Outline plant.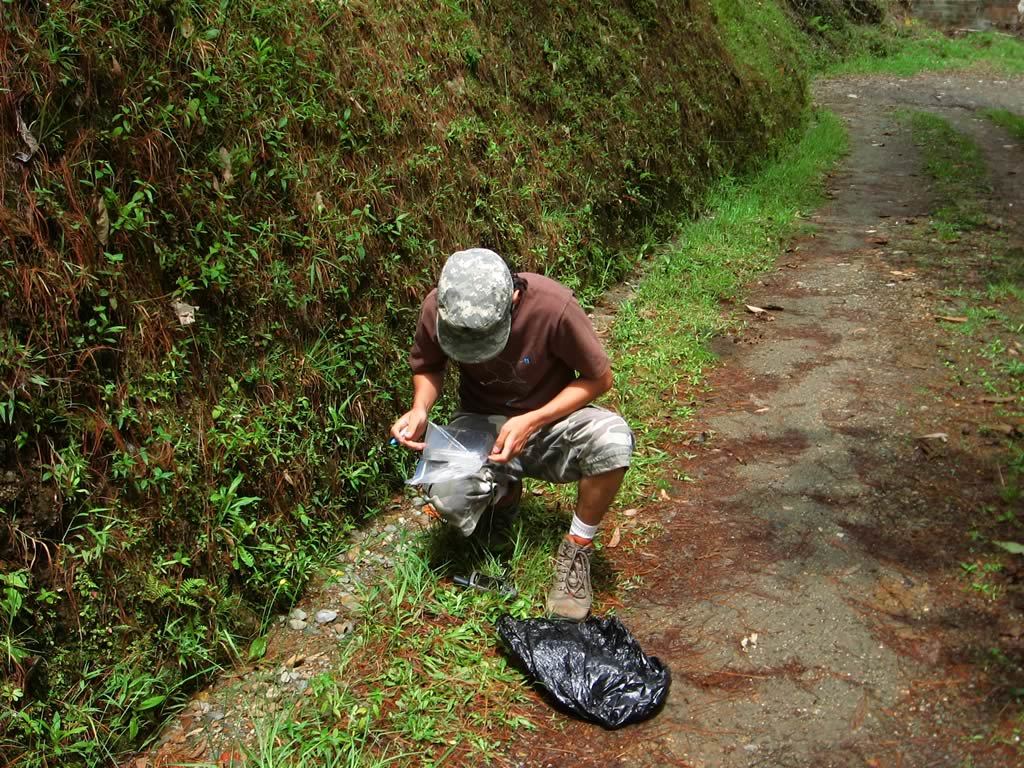
Outline: (left=287, top=316, right=362, bottom=396).
